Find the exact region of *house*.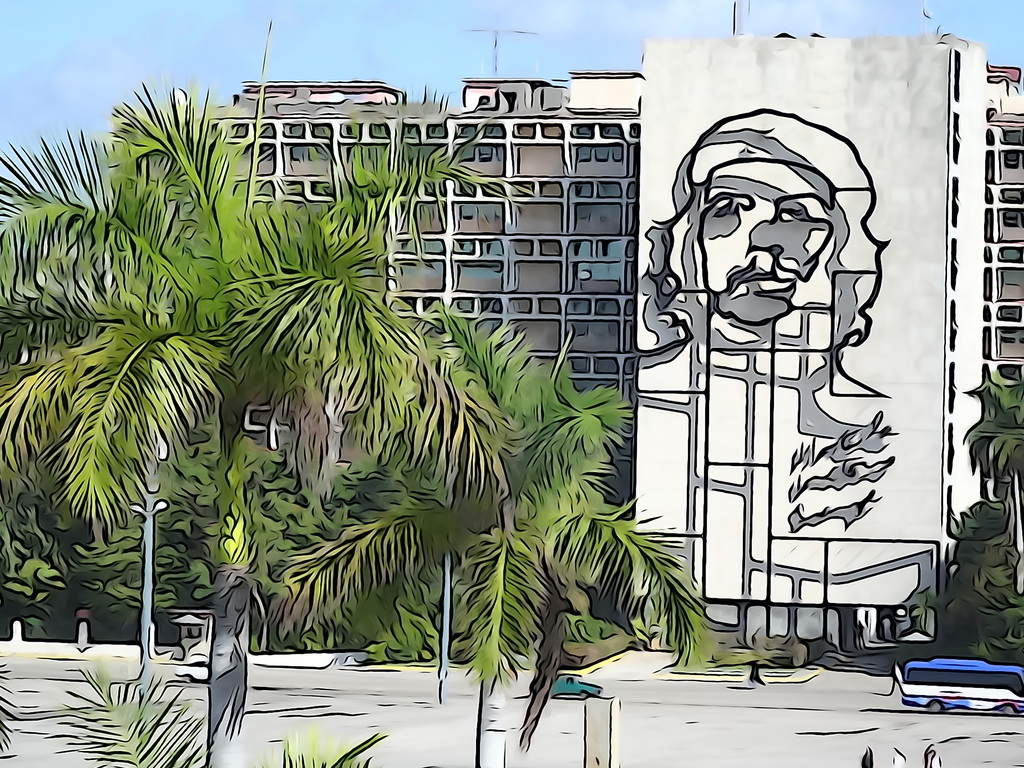
Exact region: x1=278 y1=101 x2=467 y2=683.
